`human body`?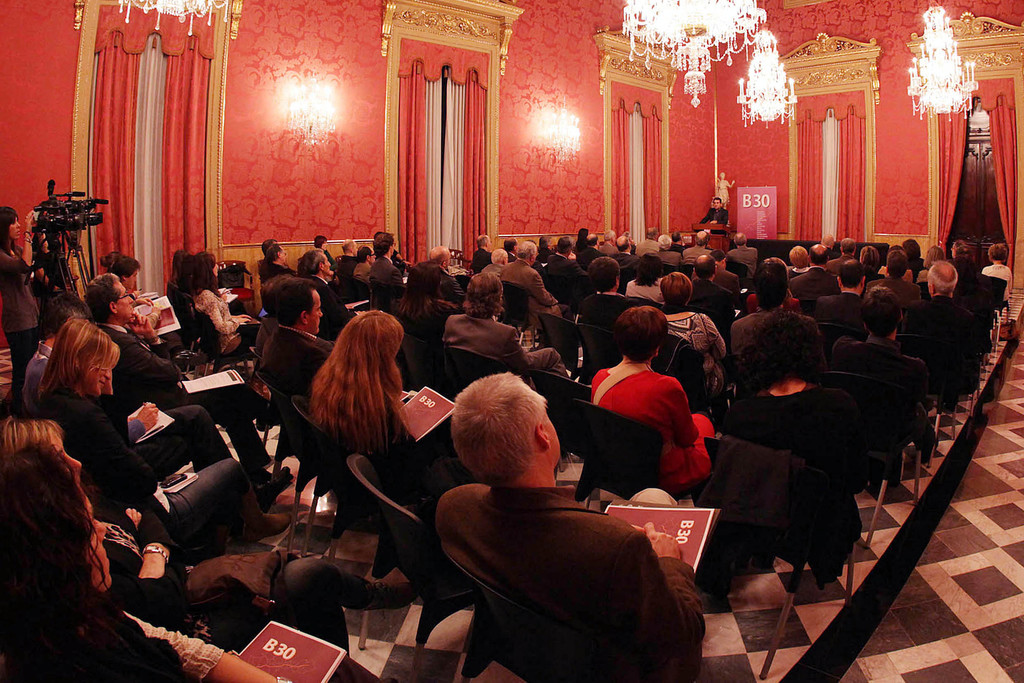
BBox(495, 236, 564, 325)
